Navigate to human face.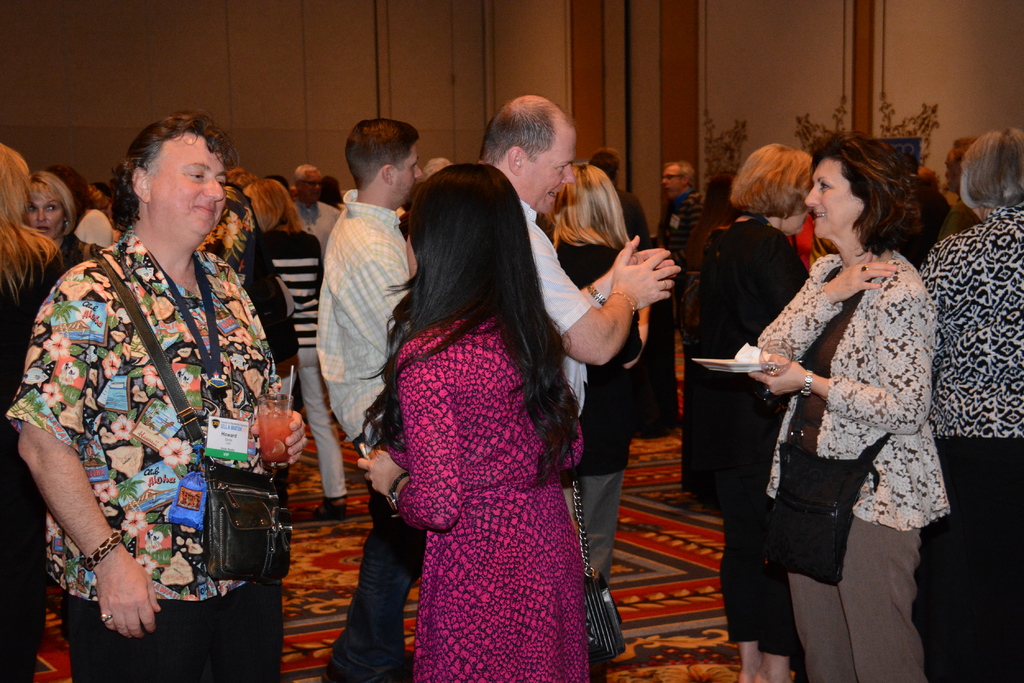
Navigation target: [24,188,64,240].
